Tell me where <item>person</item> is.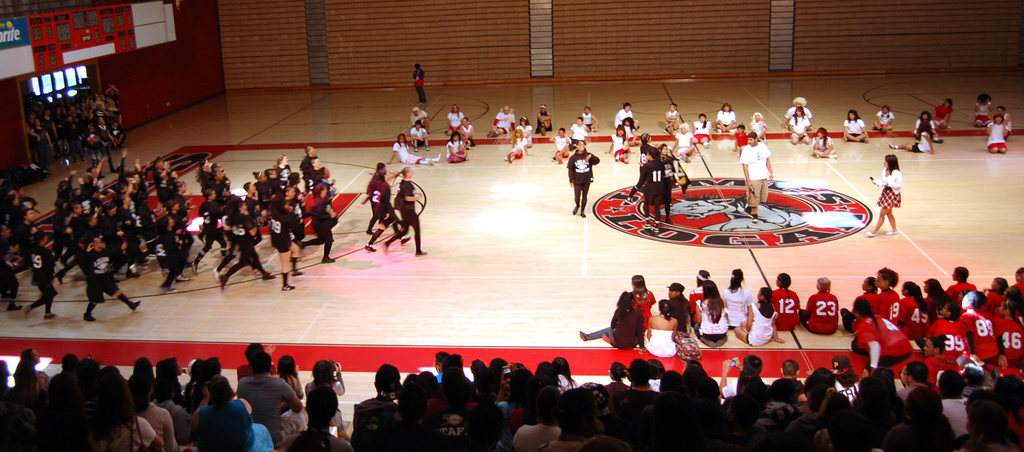
<item>person</item> is at locate(460, 117, 473, 147).
